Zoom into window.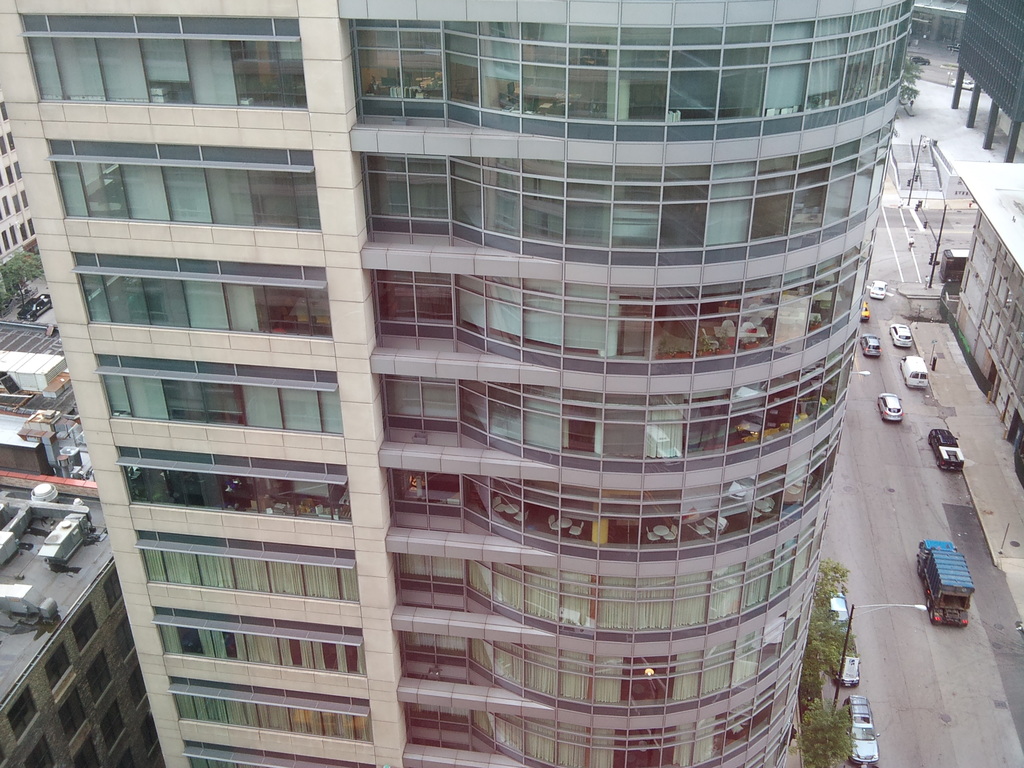
Zoom target: 0,190,10,217.
